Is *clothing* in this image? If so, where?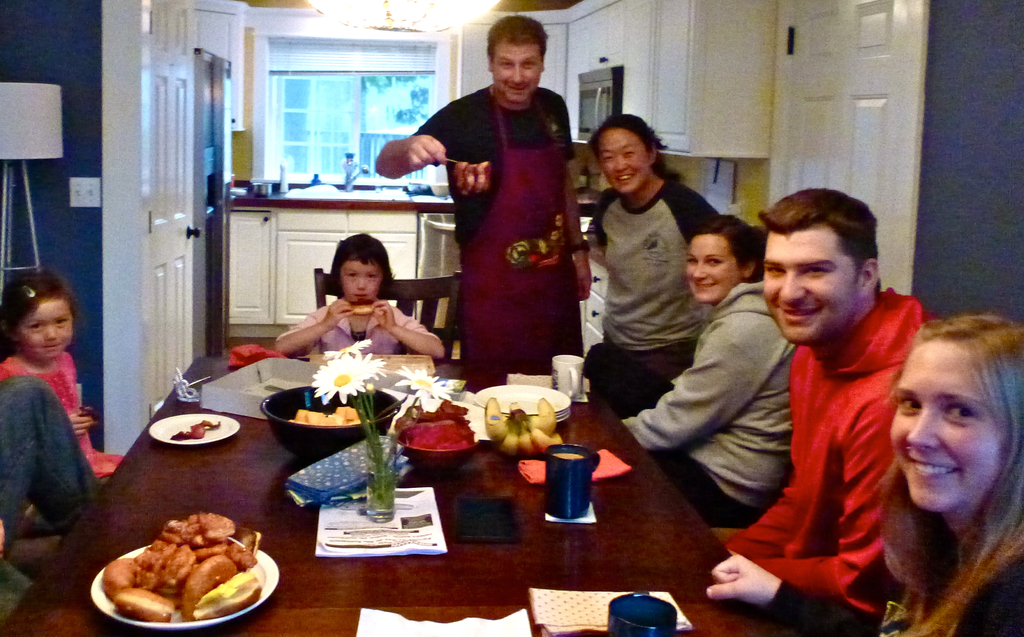
Yes, at BBox(625, 275, 800, 528).
